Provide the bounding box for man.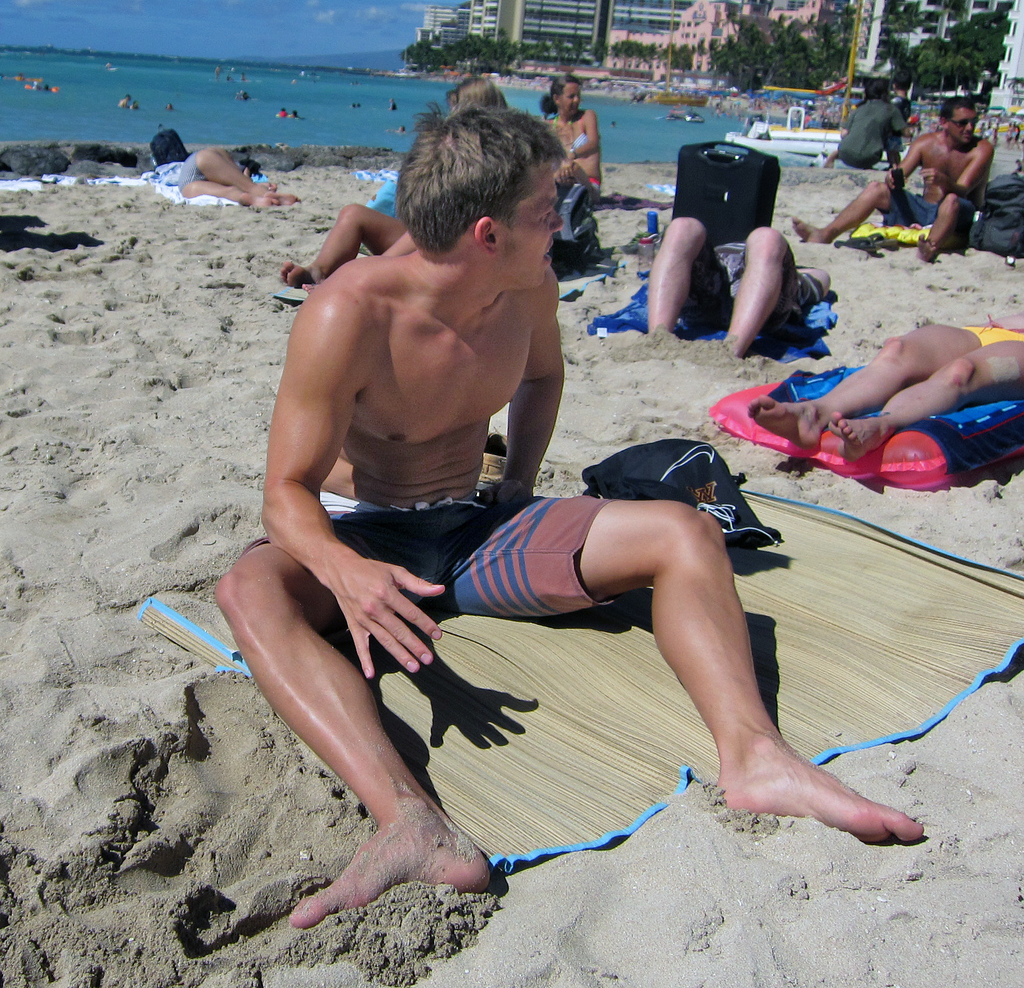
crop(792, 99, 992, 259).
